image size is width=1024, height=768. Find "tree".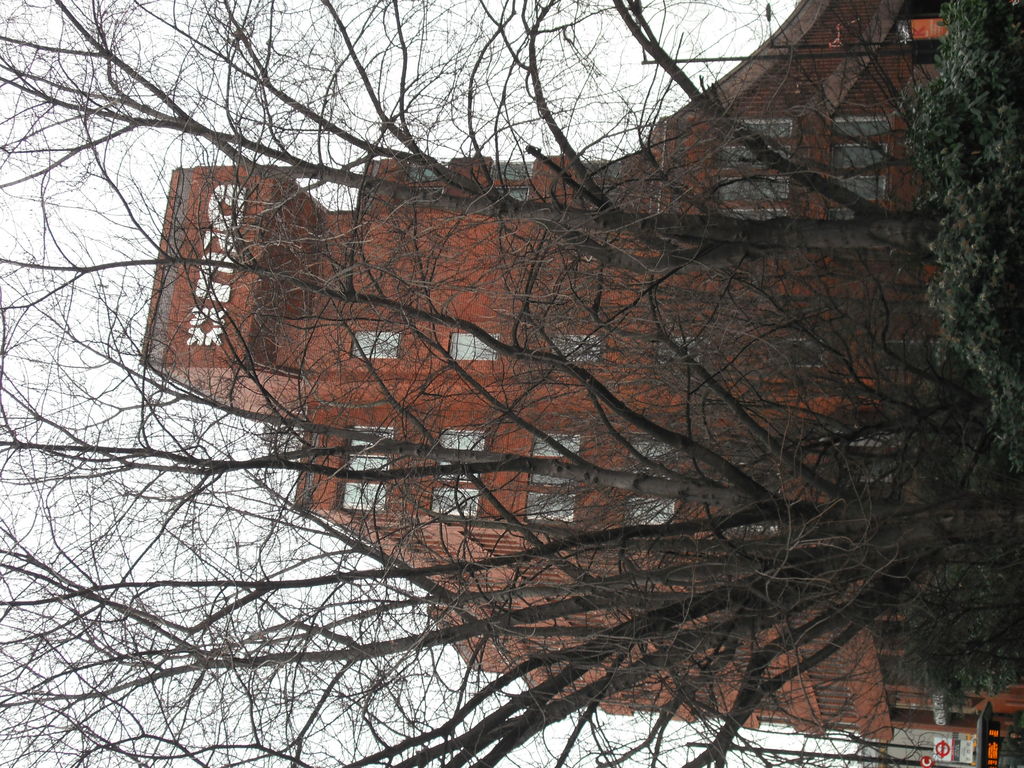
box(0, 0, 944, 767).
